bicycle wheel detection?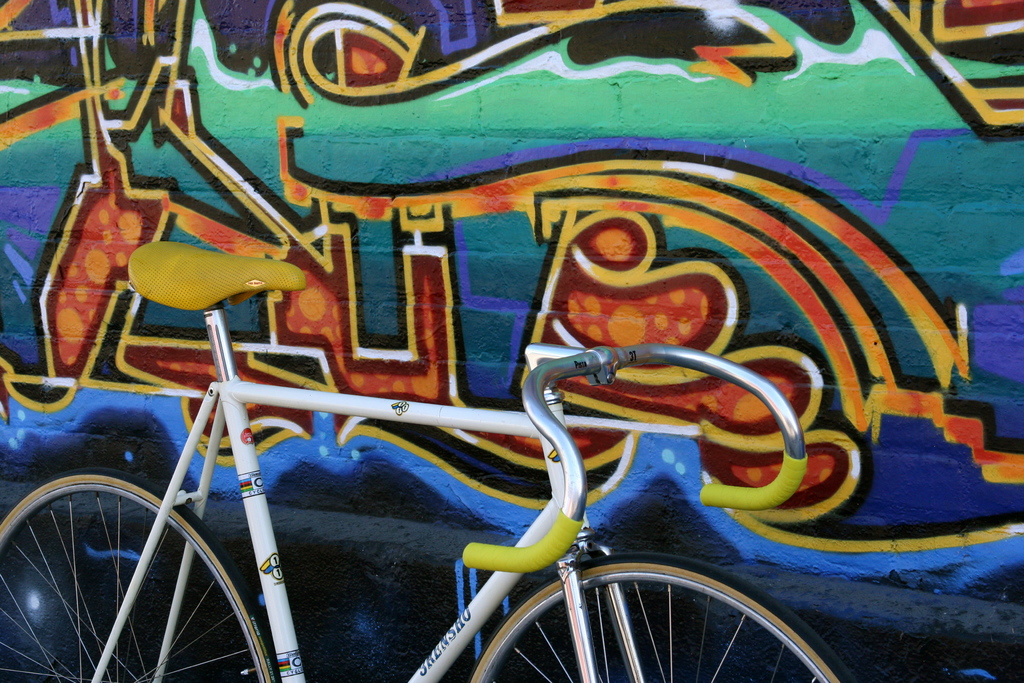
region(467, 555, 851, 682)
